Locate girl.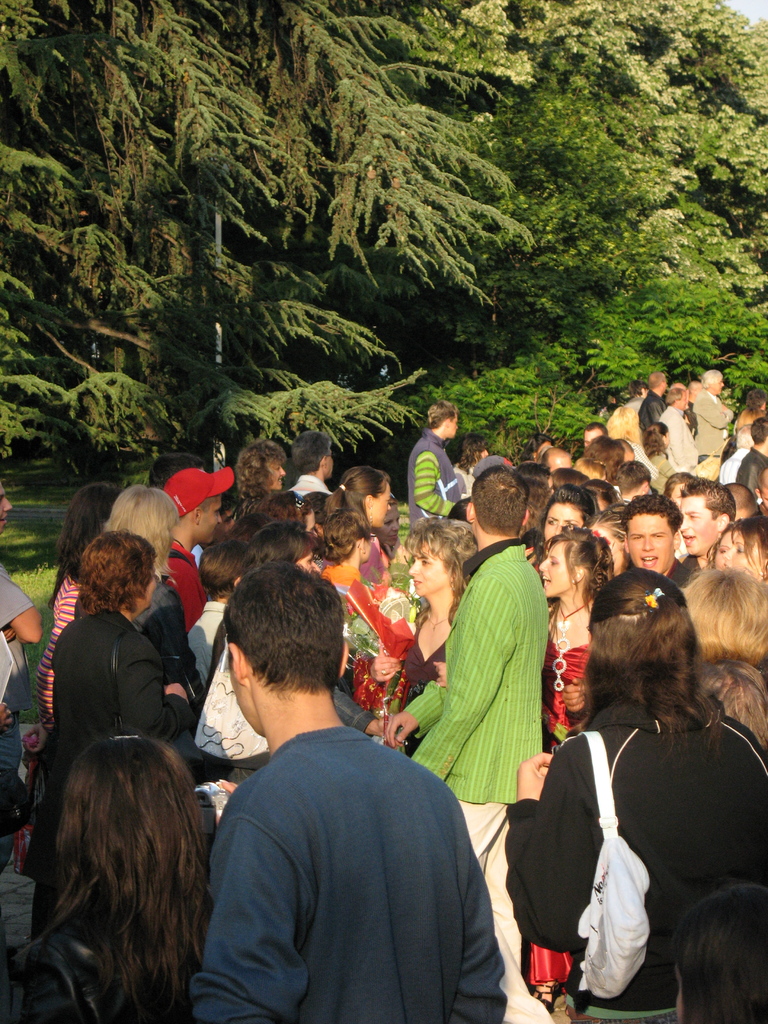
Bounding box: 723, 513, 767, 584.
